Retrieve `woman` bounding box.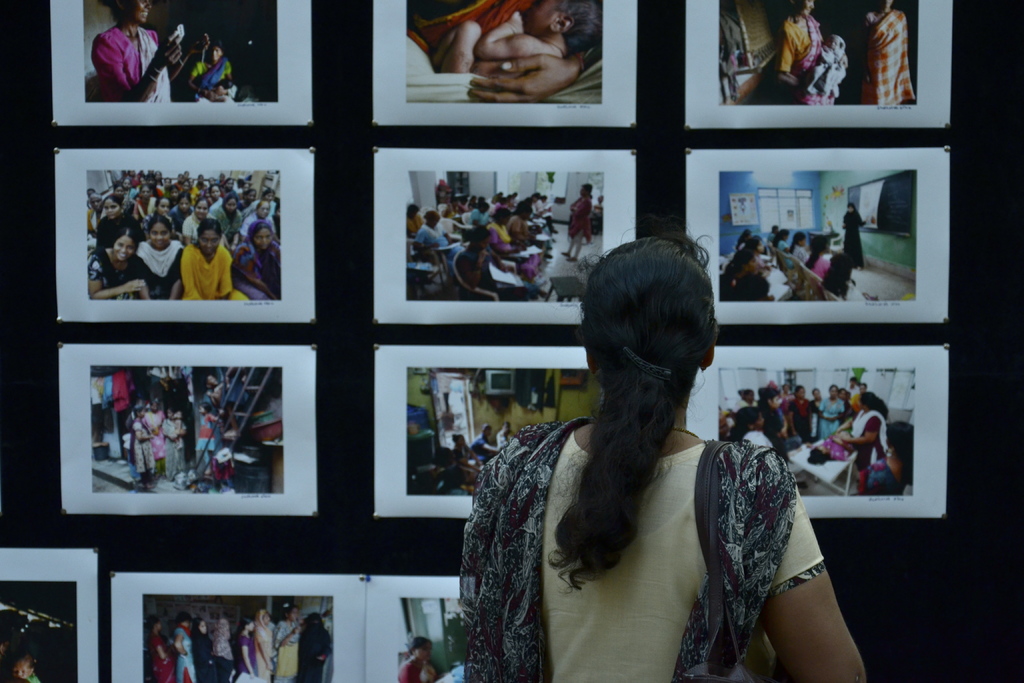
Bounding box: (x1=858, y1=0, x2=913, y2=103).
